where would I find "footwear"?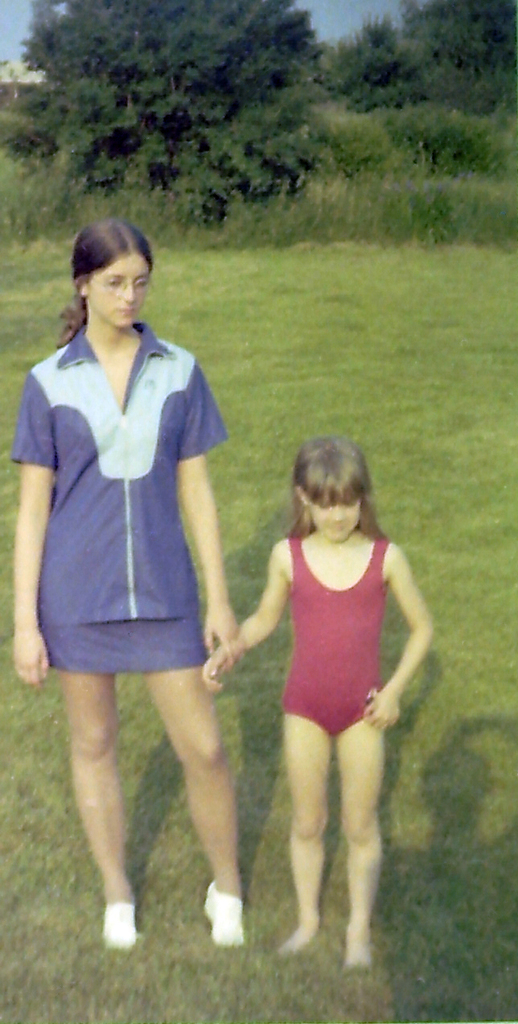
At 98,900,134,948.
